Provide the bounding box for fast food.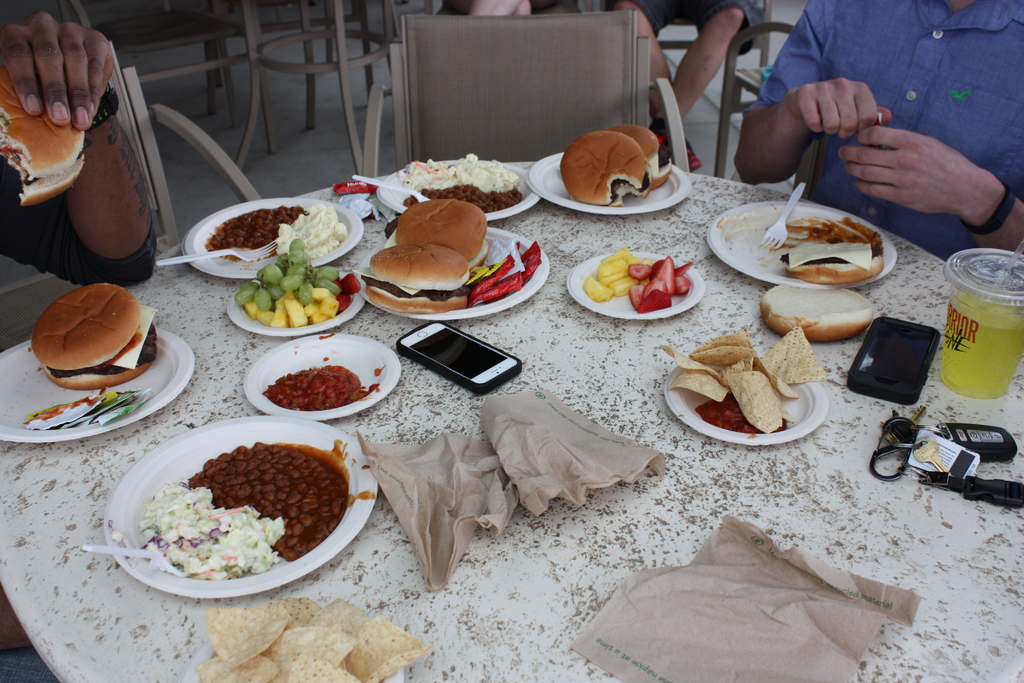
left=561, top=124, right=643, bottom=202.
